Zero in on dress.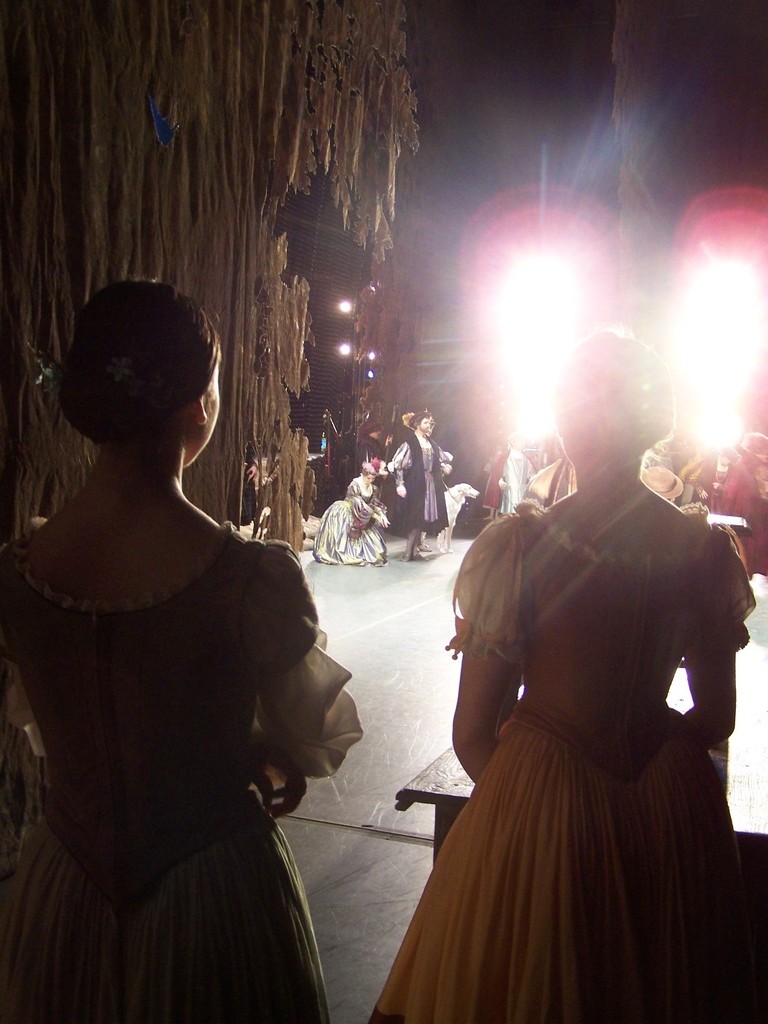
Zeroed in: (368, 497, 746, 1023).
